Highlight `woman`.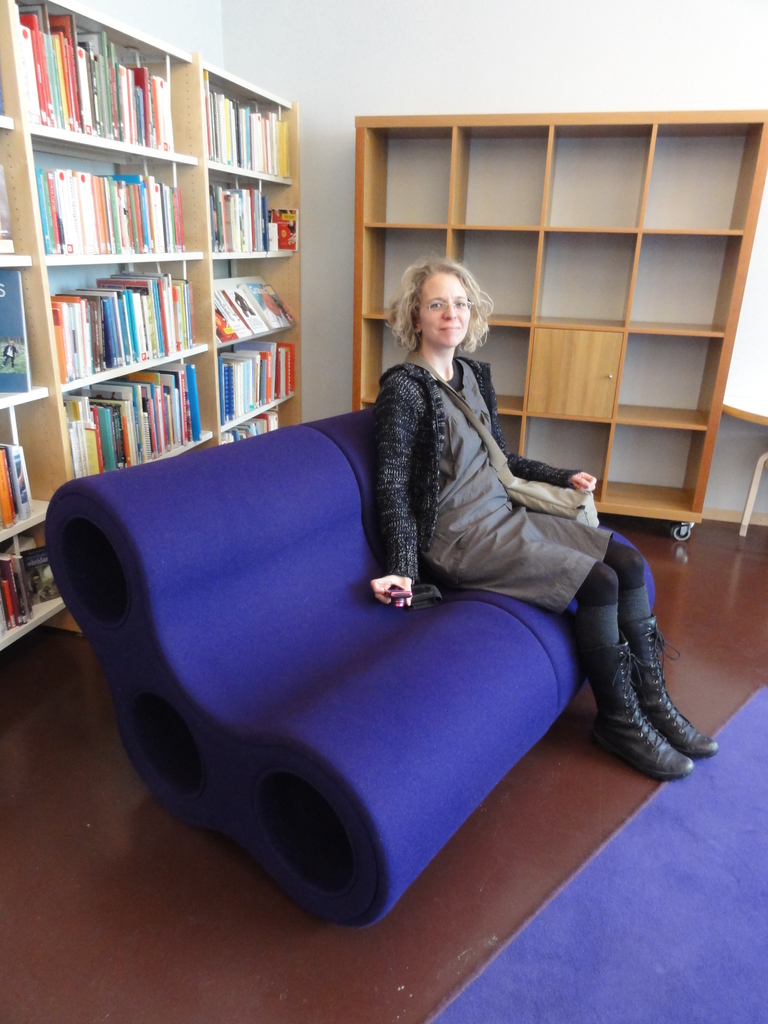
Highlighted region: (368, 253, 721, 779).
